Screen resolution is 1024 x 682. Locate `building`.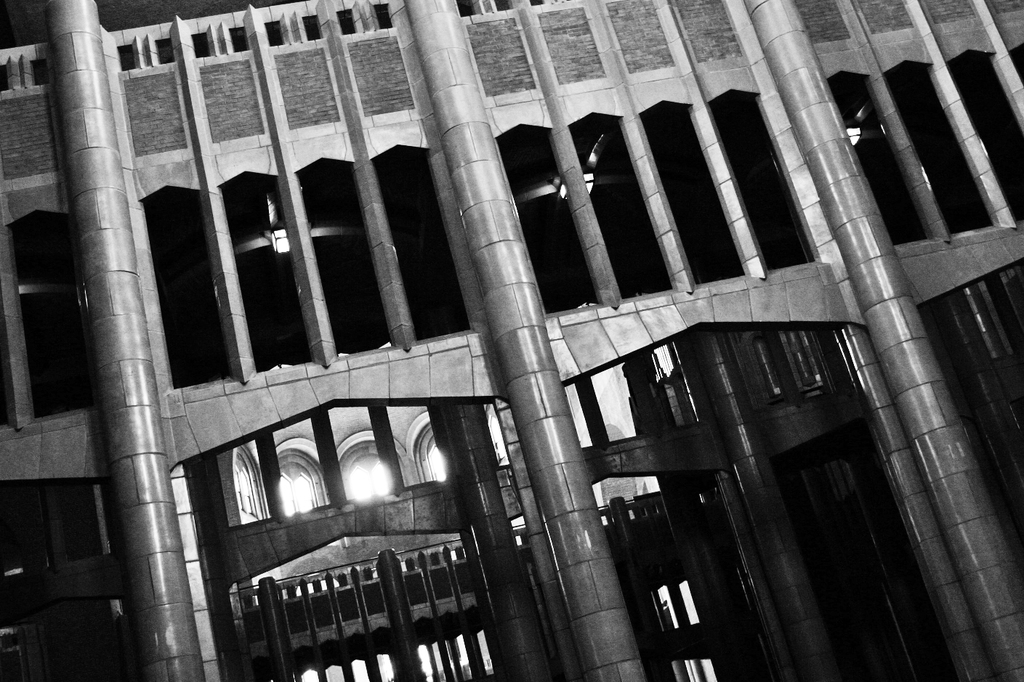
(0,0,1023,681).
